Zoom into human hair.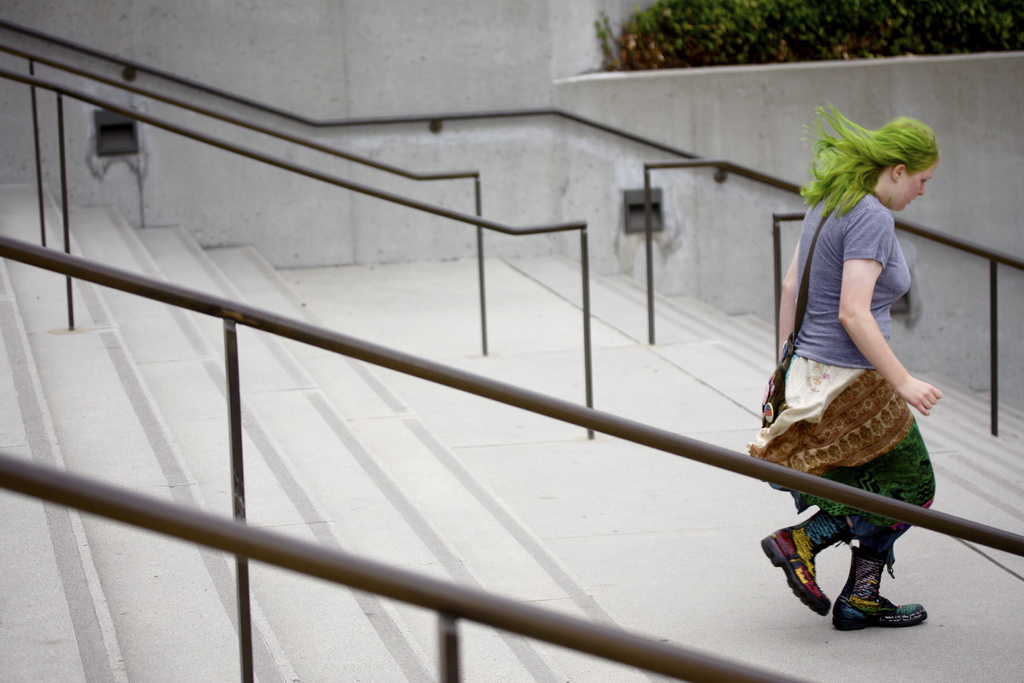
Zoom target: <box>810,112,958,231</box>.
